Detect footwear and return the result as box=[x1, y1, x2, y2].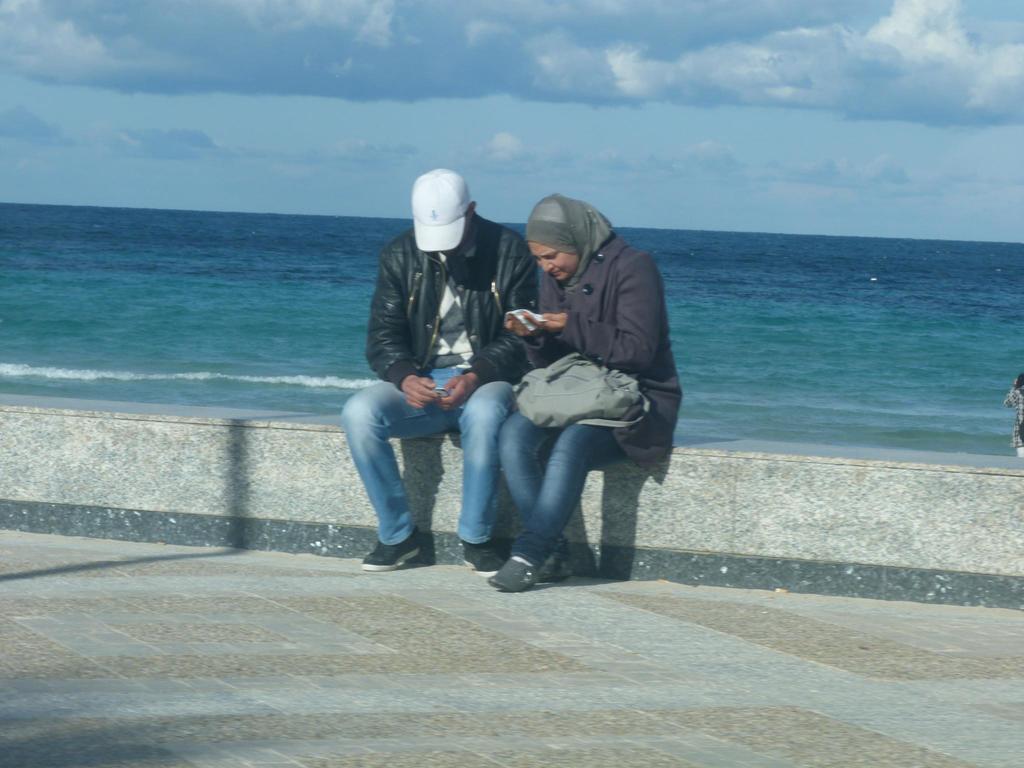
box=[362, 525, 424, 573].
